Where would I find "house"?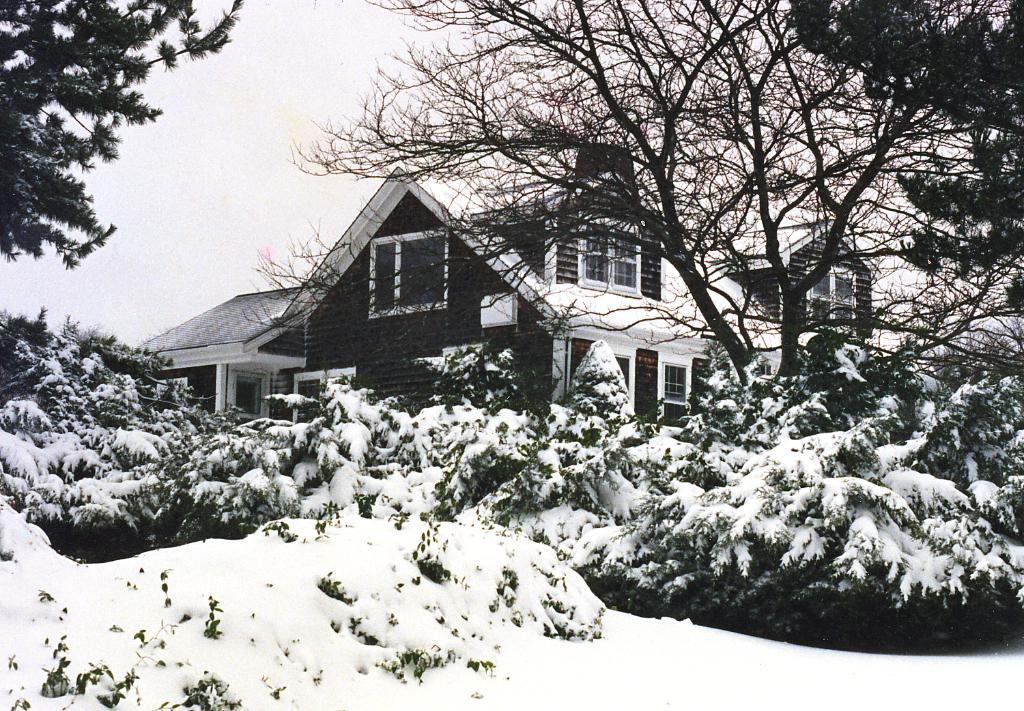
At 132,173,881,453.
